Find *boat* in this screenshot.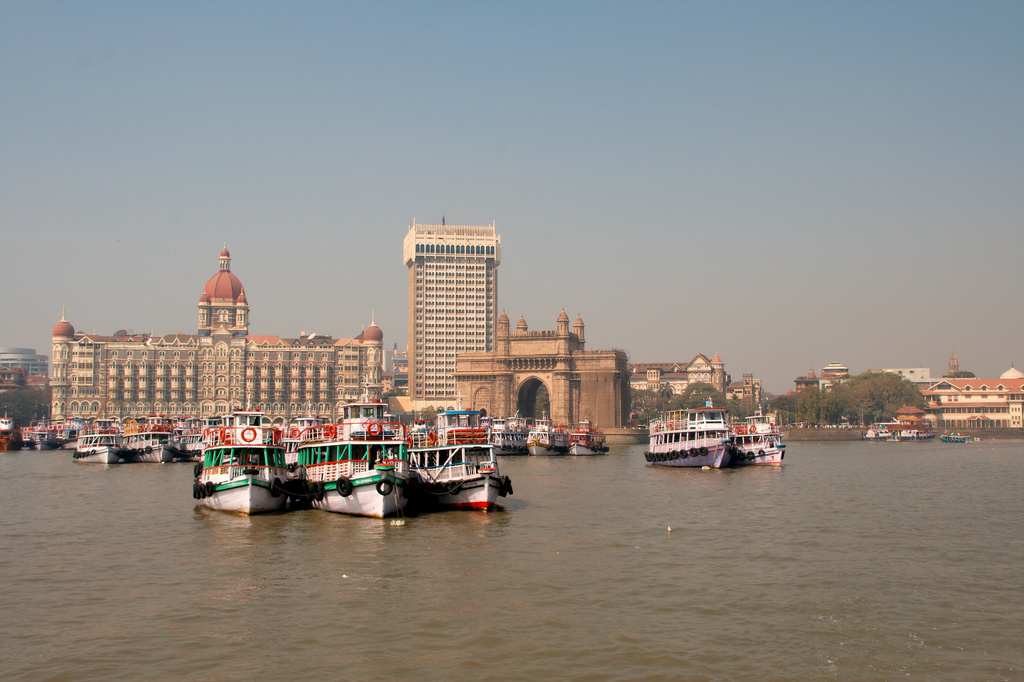
The bounding box for *boat* is locate(120, 416, 179, 466).
